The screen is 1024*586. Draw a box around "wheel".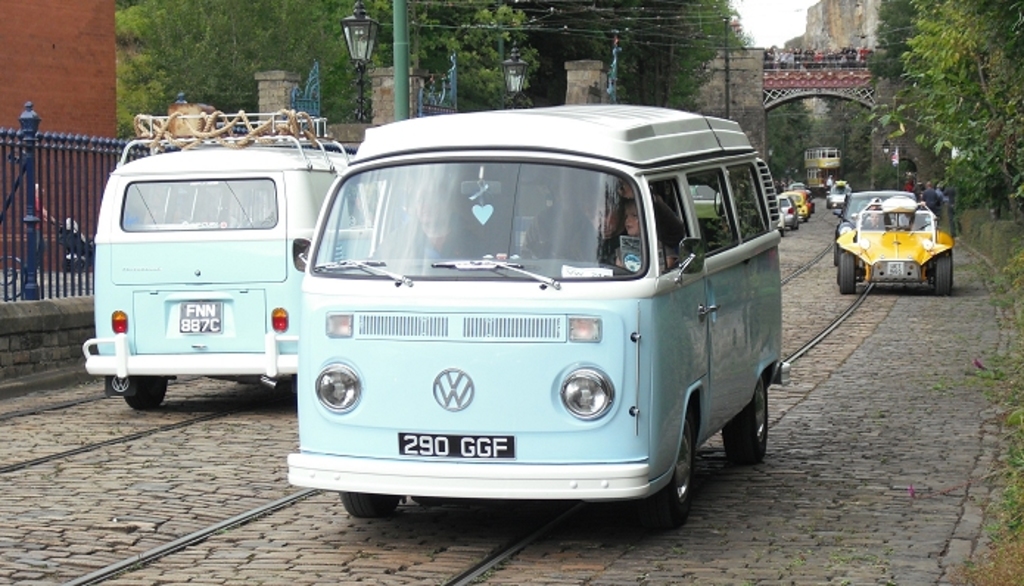
<region>632, 411, 695, 534</region>.
